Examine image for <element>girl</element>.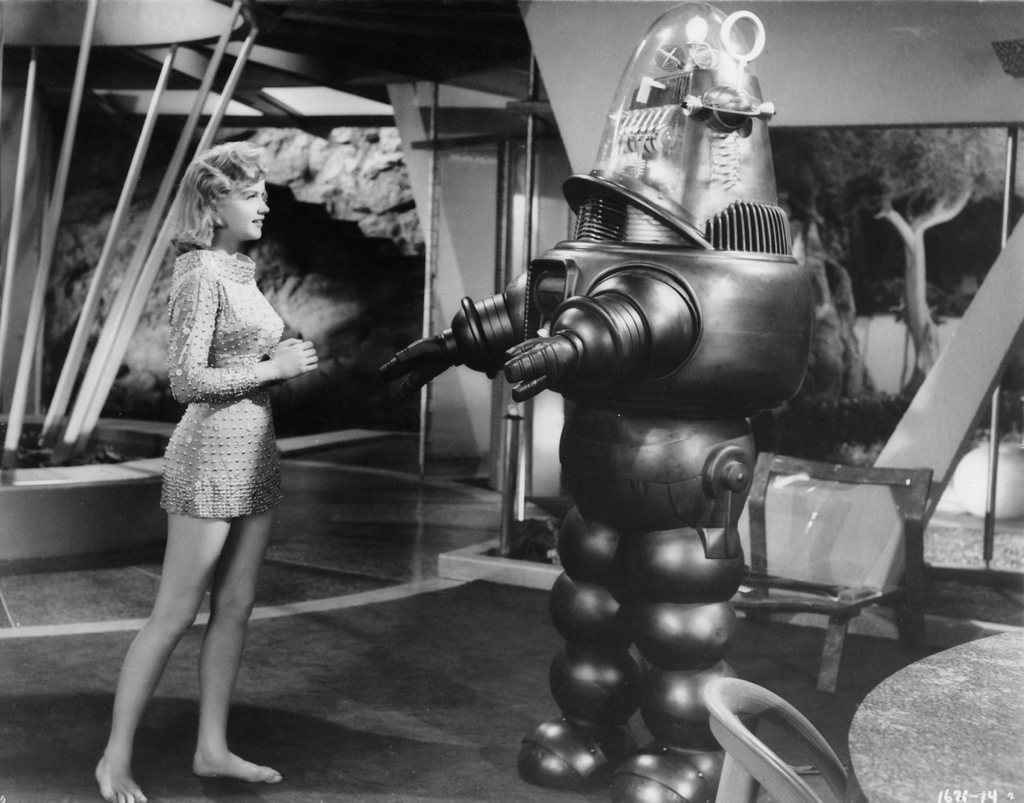
Examination result: {"x1": 91, "y1": 139, "x2": 321, "y2": 802}.
